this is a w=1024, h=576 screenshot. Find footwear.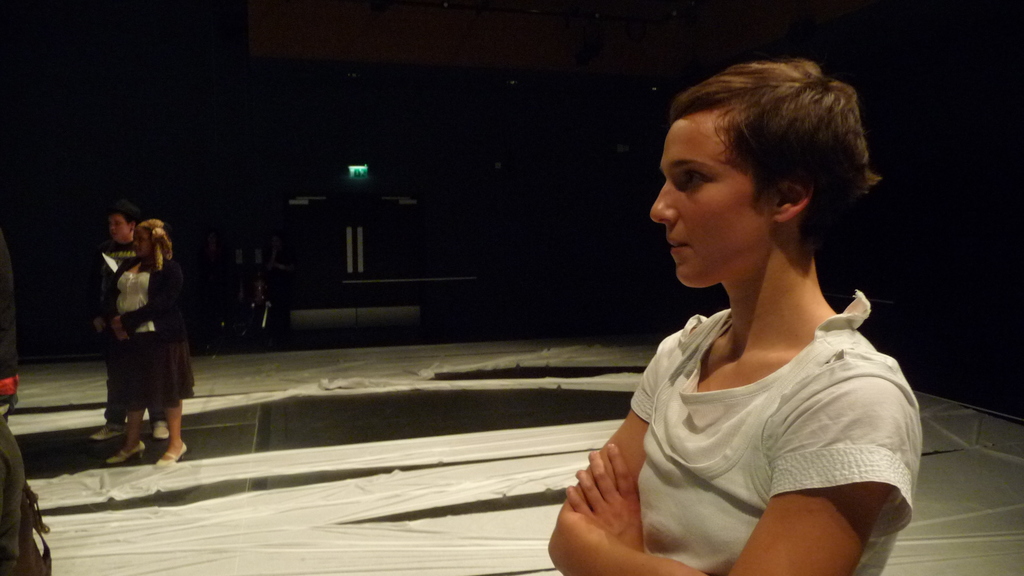
Bounding box: rect(156, 442, 187, 466).
